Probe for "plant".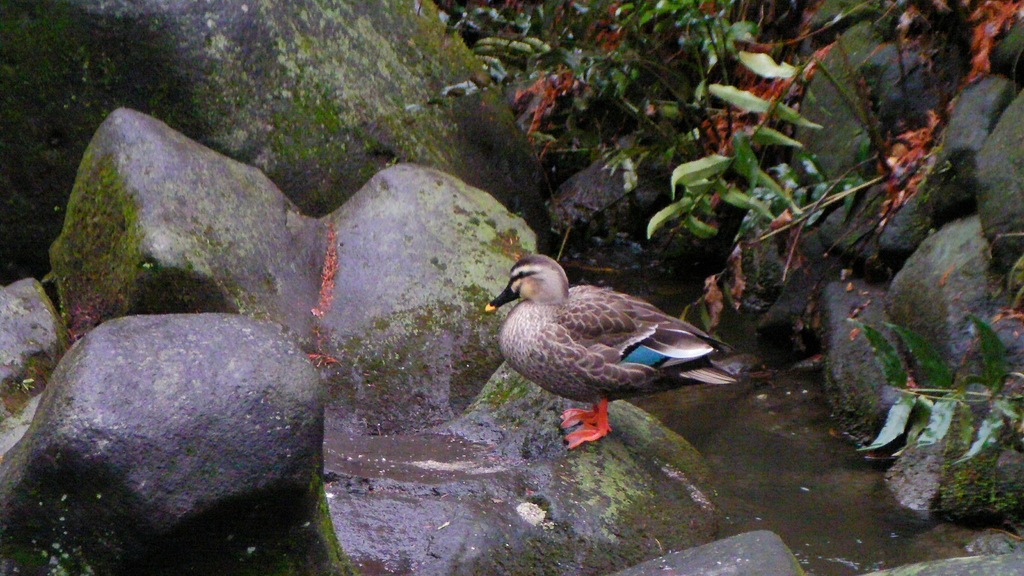
Probe result: region(844, 303, 1023, 470).
